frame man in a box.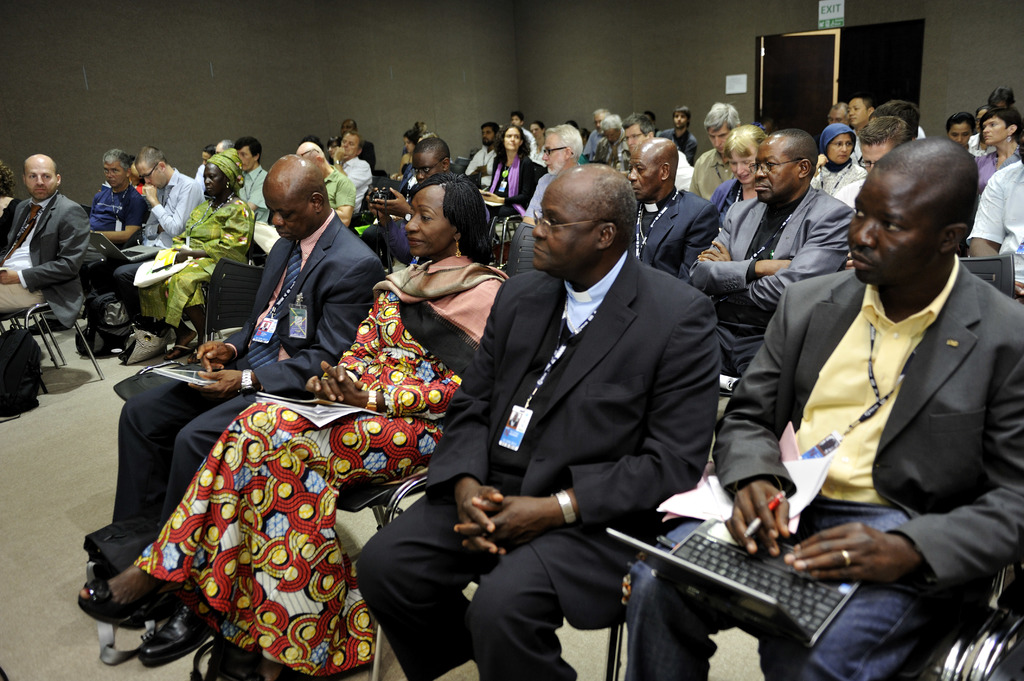
[628, 136, 1023, 680].
